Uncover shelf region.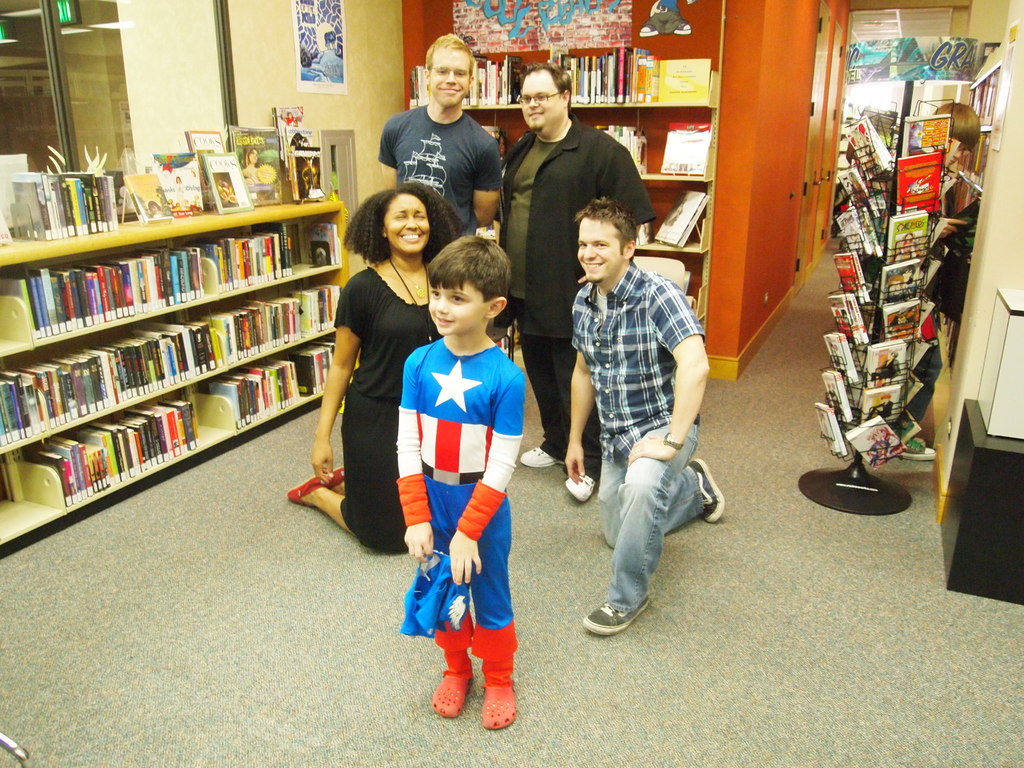
Uncovered: 0, 196, 339, 364.
